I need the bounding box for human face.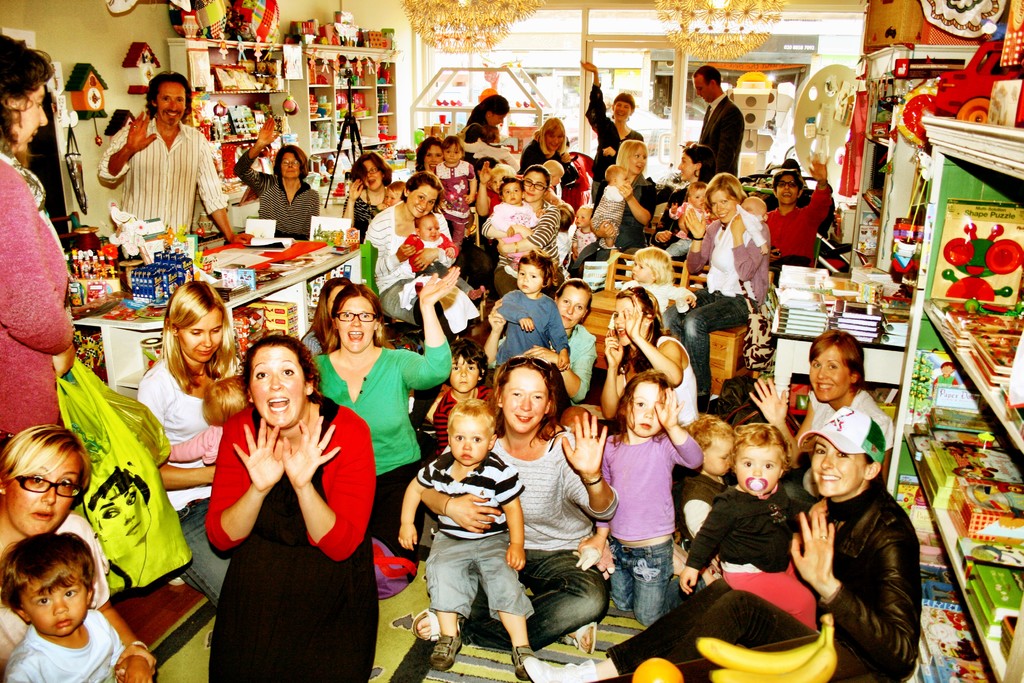
Here it is: 281/152/301/179.
